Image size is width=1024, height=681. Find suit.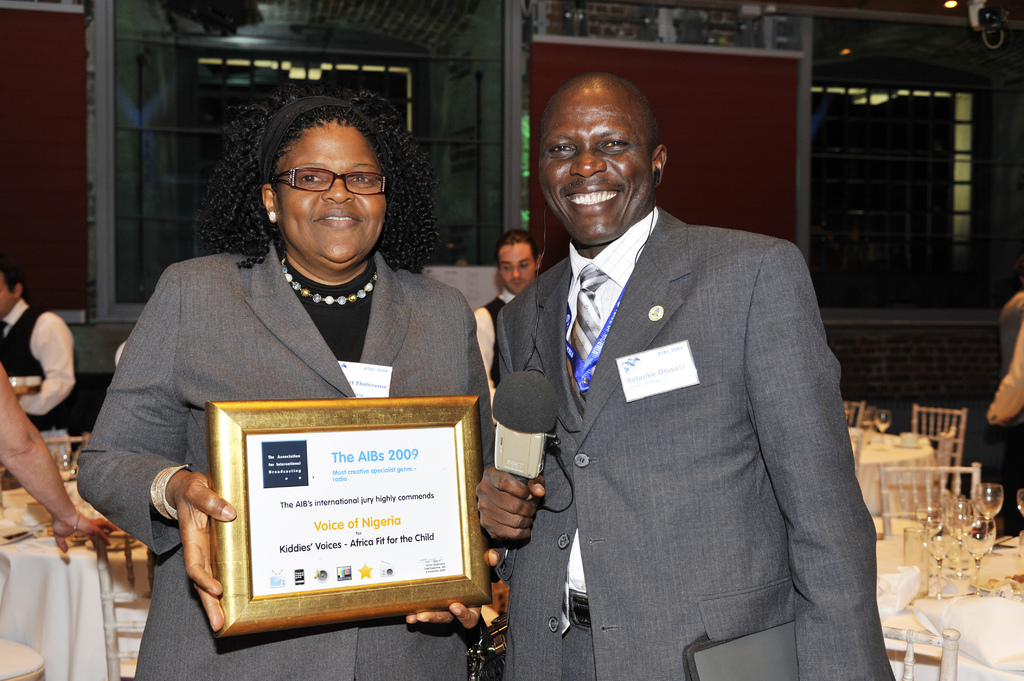
rect(69, 239, 496, 680).
